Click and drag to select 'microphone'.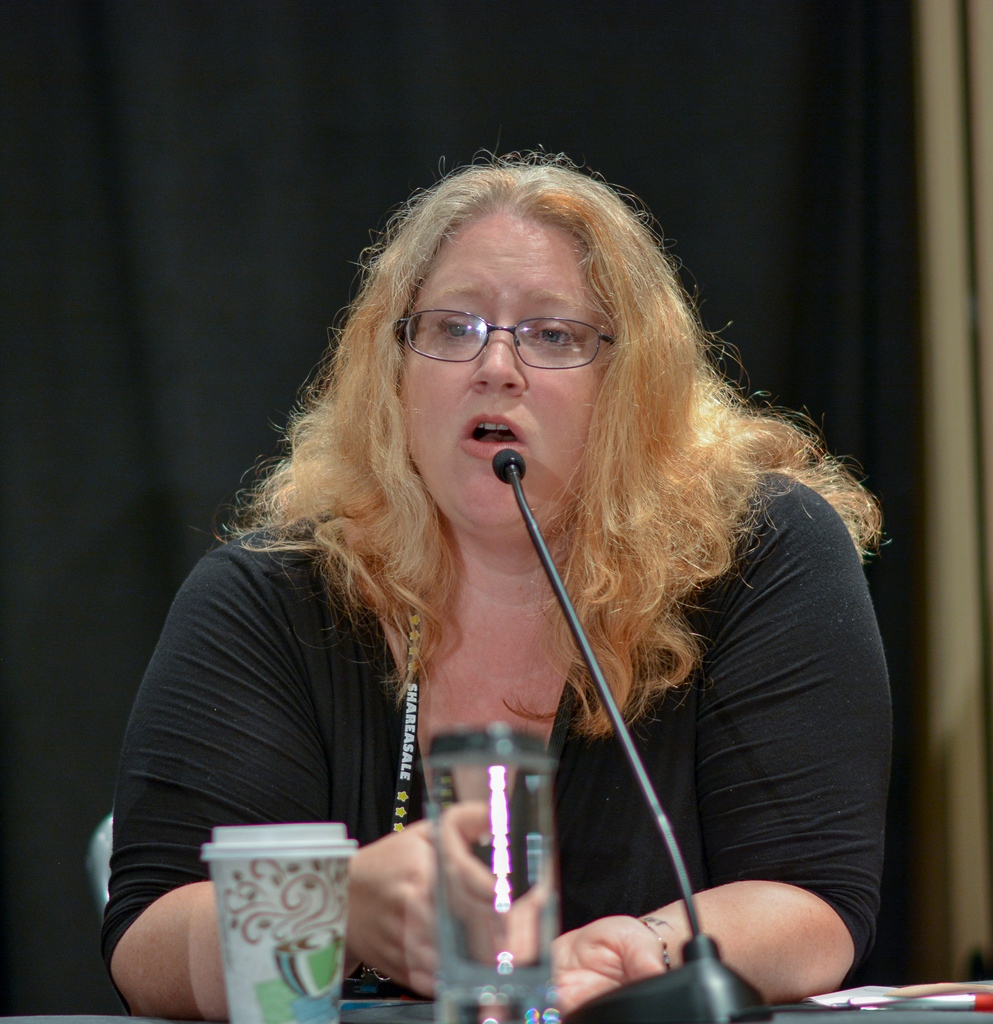
Selection: [490,445,720,959].
